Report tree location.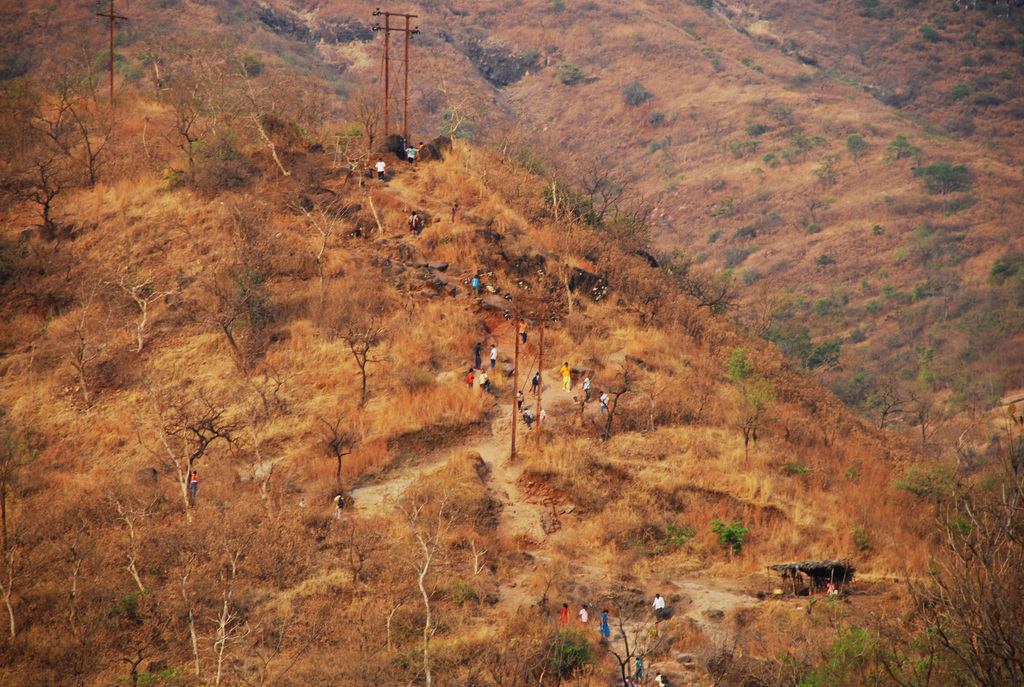
Report: 392/482/465/686.
